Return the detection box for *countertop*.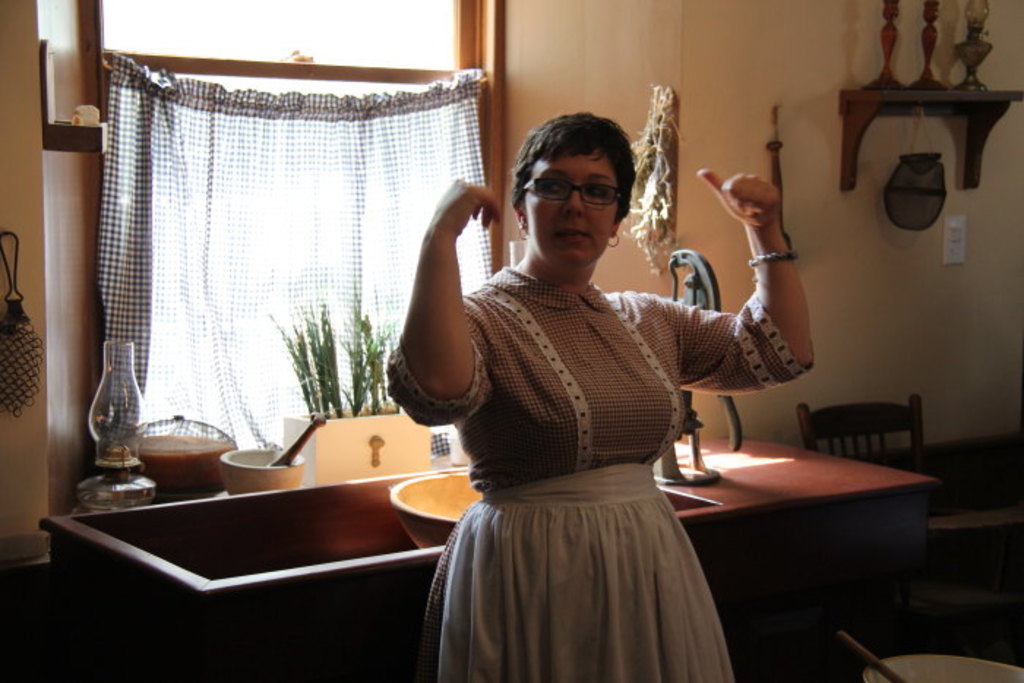
BBox(39, 418, 935, 682).
